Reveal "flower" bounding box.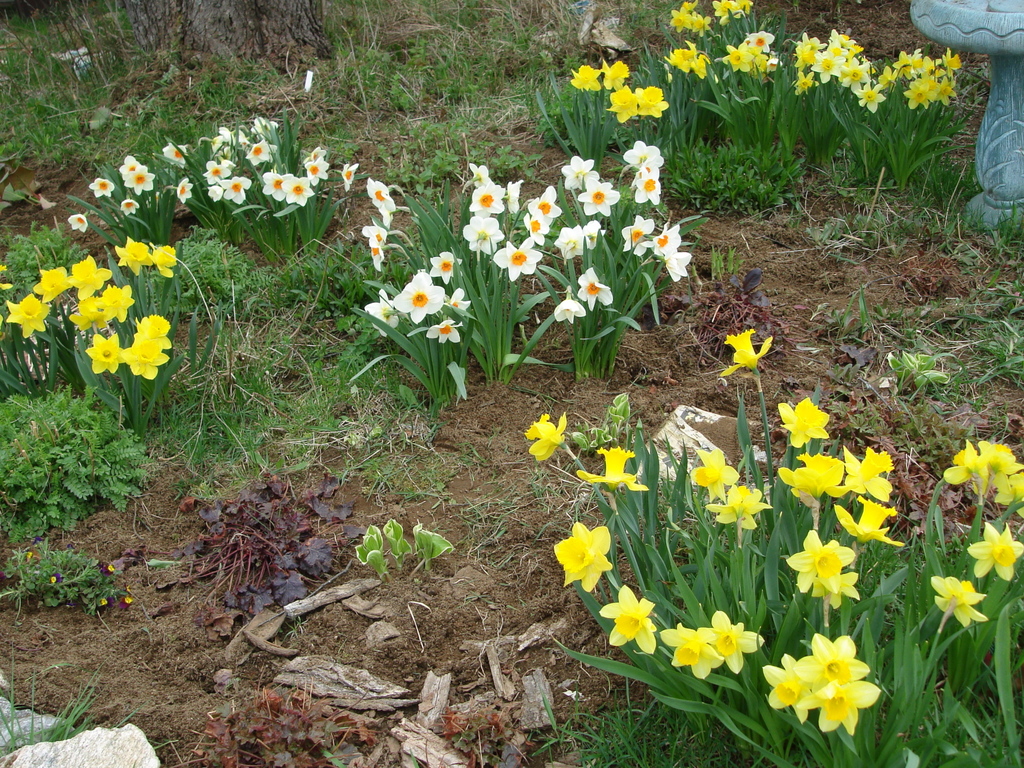
Revealed: rect(810, 574, 860, 607).
